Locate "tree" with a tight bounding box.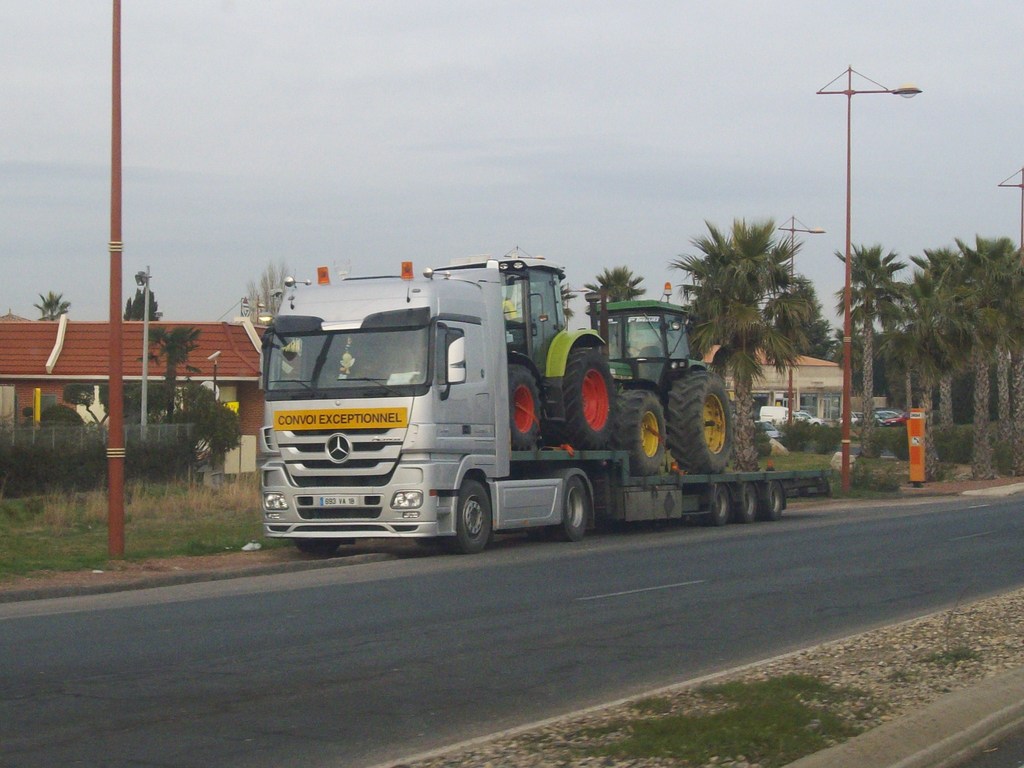
rect(758, 274, 832, 368).
